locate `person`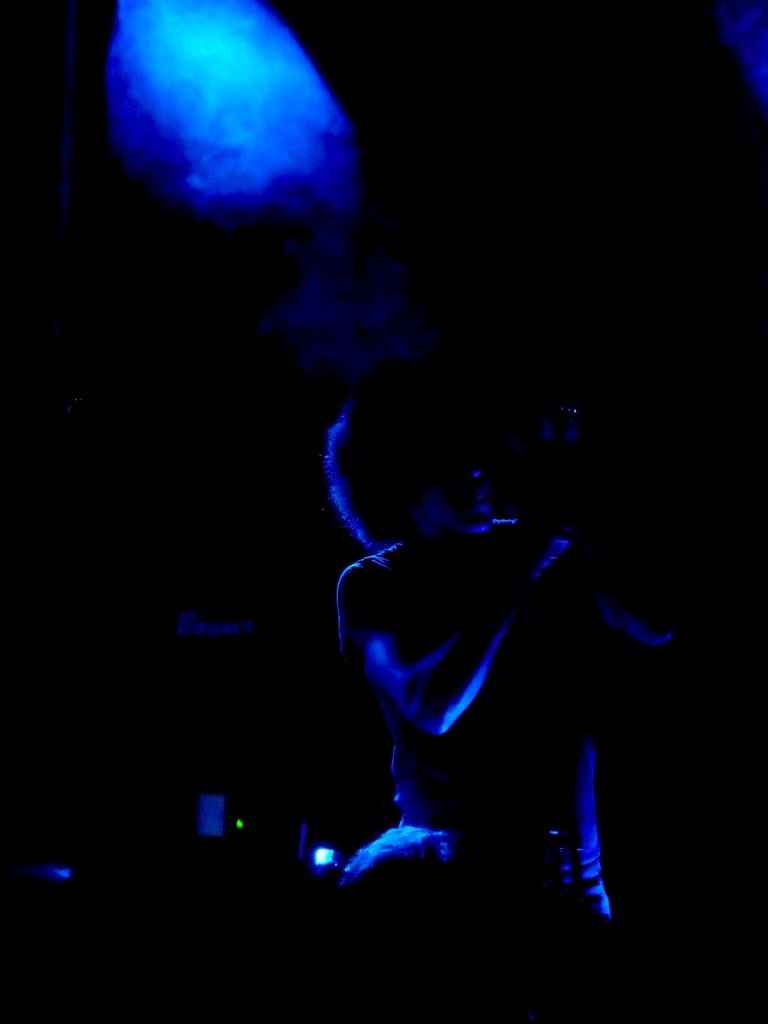
locate(316, 356, 684, 962)
